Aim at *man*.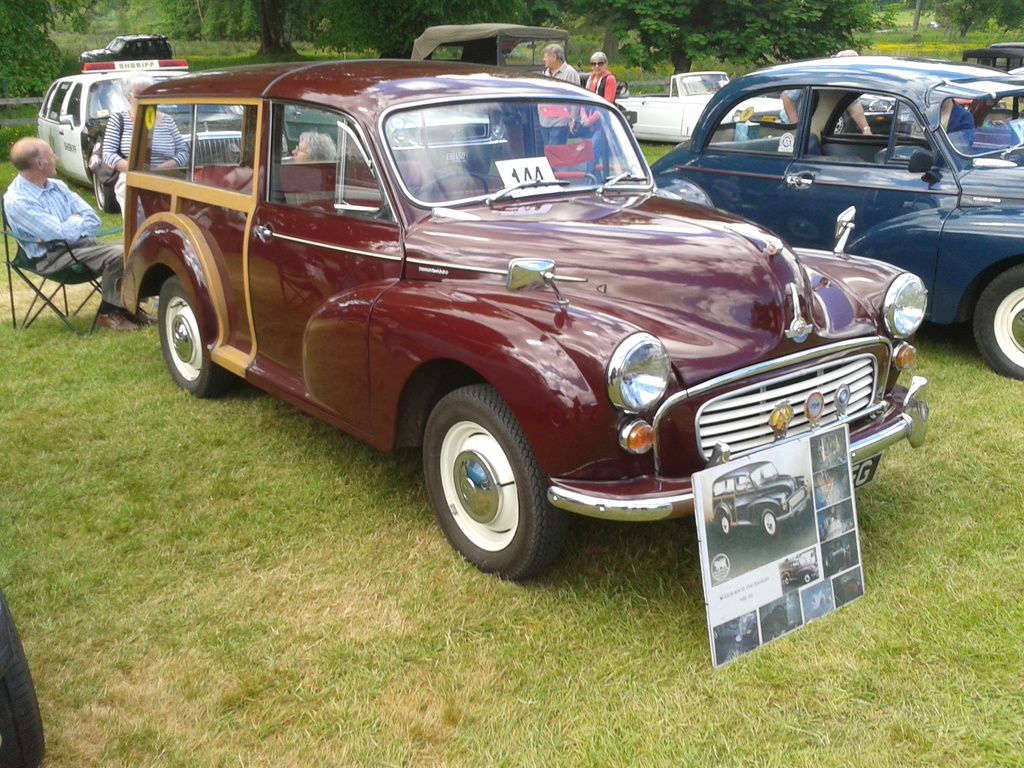
Aimed at box=[97, 75, 191, 220].
